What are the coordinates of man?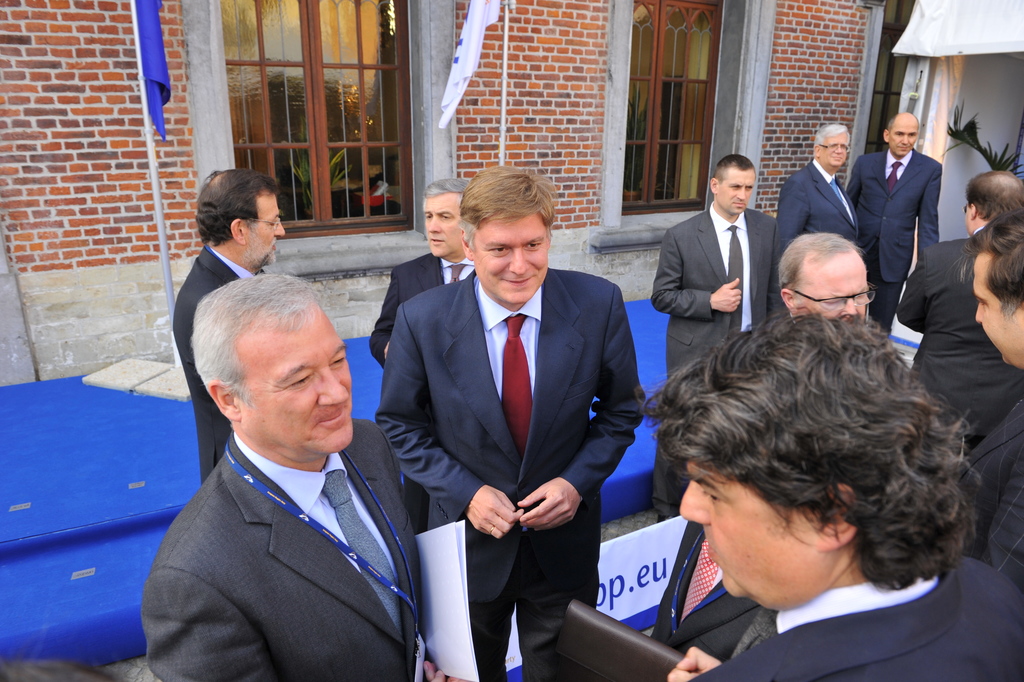
(168,168,282,487).
